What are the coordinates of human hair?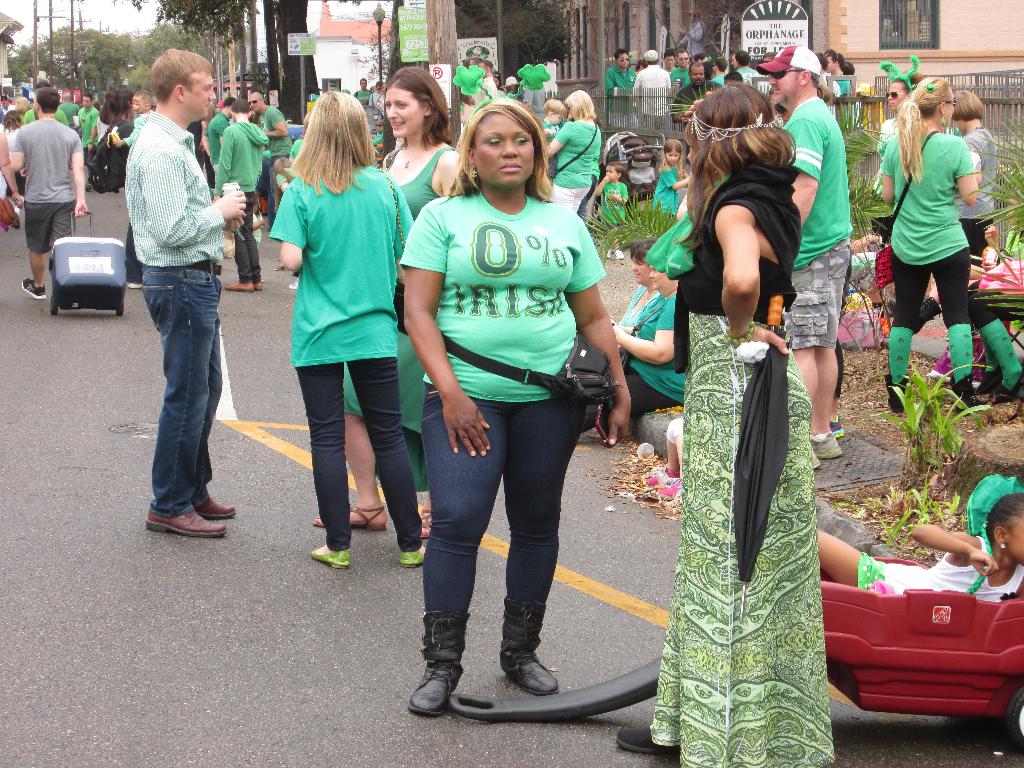
(left=383, top=65, right=455, bottom=152).
